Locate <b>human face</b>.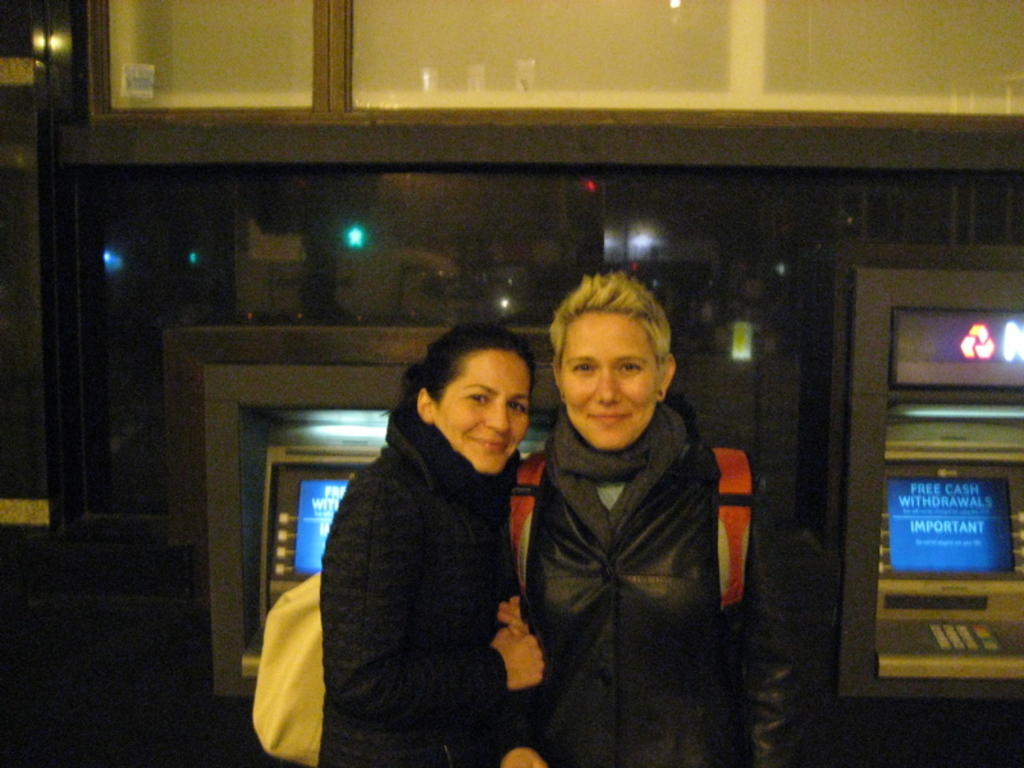
Bounding box: bbox=(435, 346, 527, 477).
